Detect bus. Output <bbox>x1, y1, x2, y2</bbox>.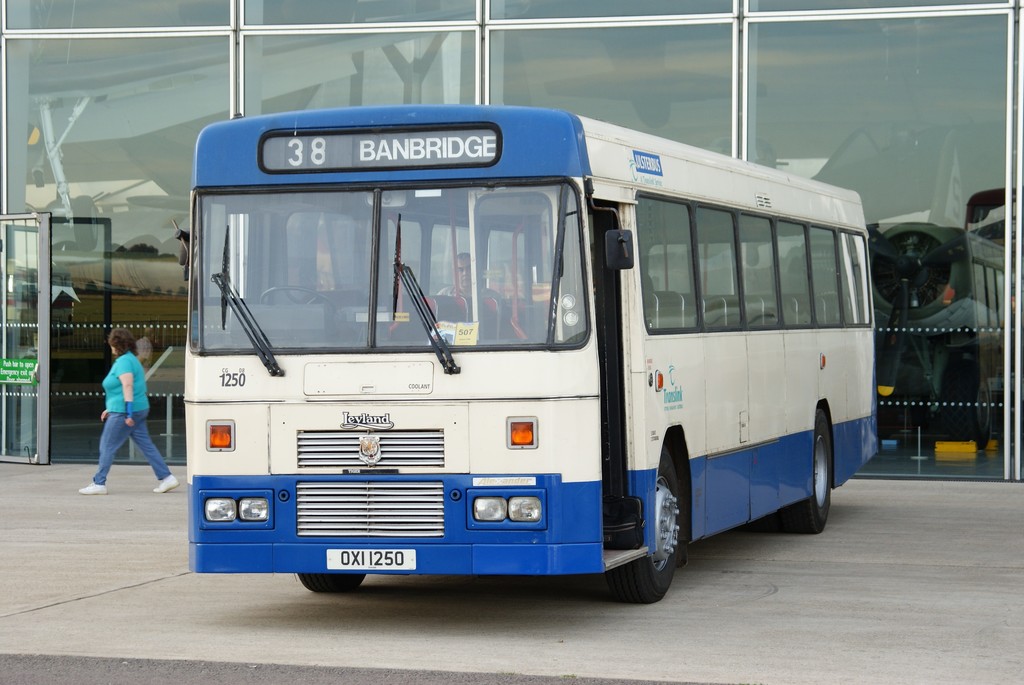
<bbox>184, 100, 879, 605</bbox>.
